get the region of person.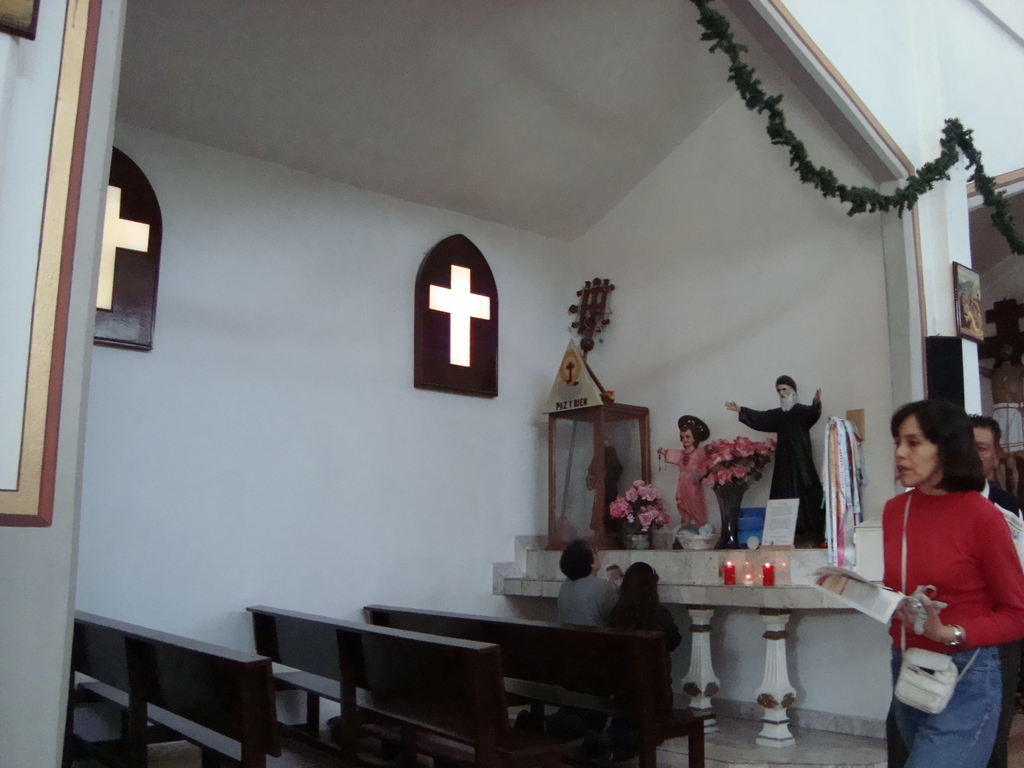
721, 373, 831, 545.
